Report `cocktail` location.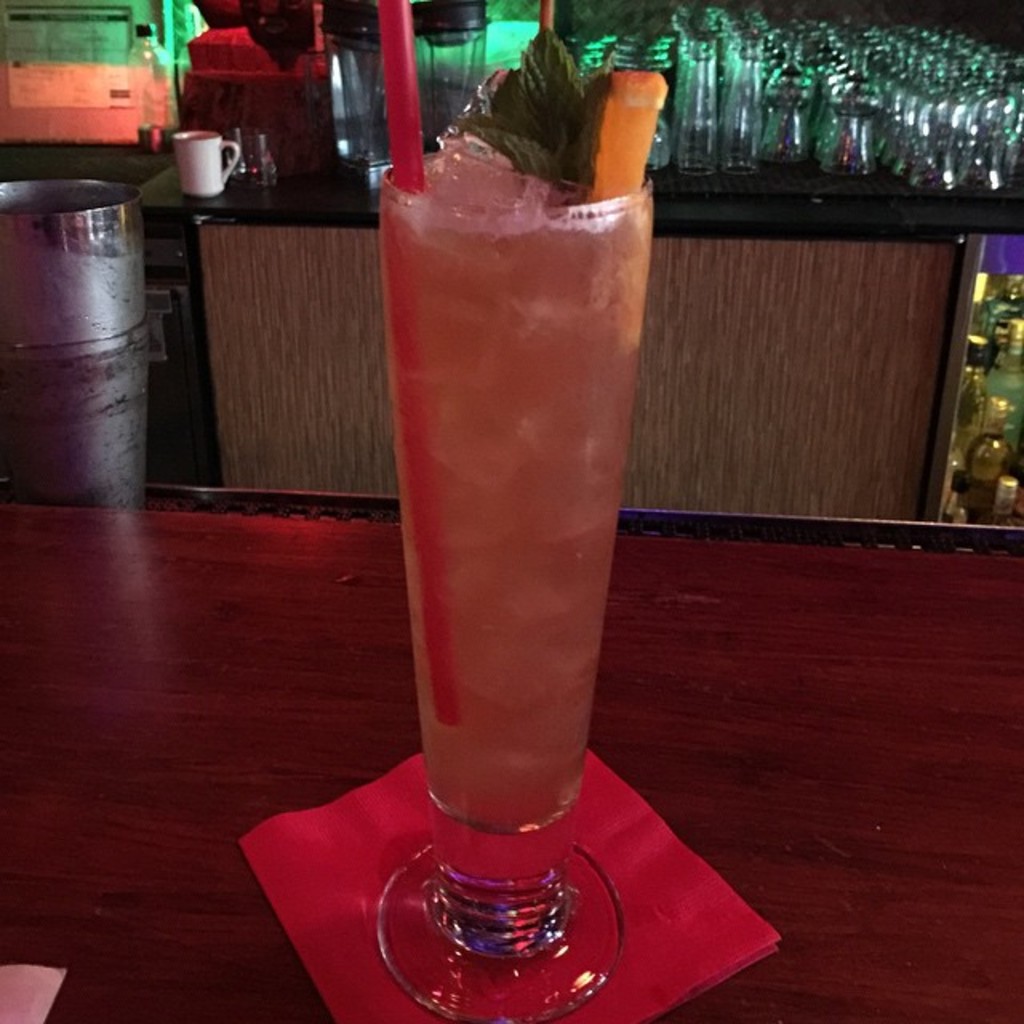
Report: 371, 0, 672, 1019.
